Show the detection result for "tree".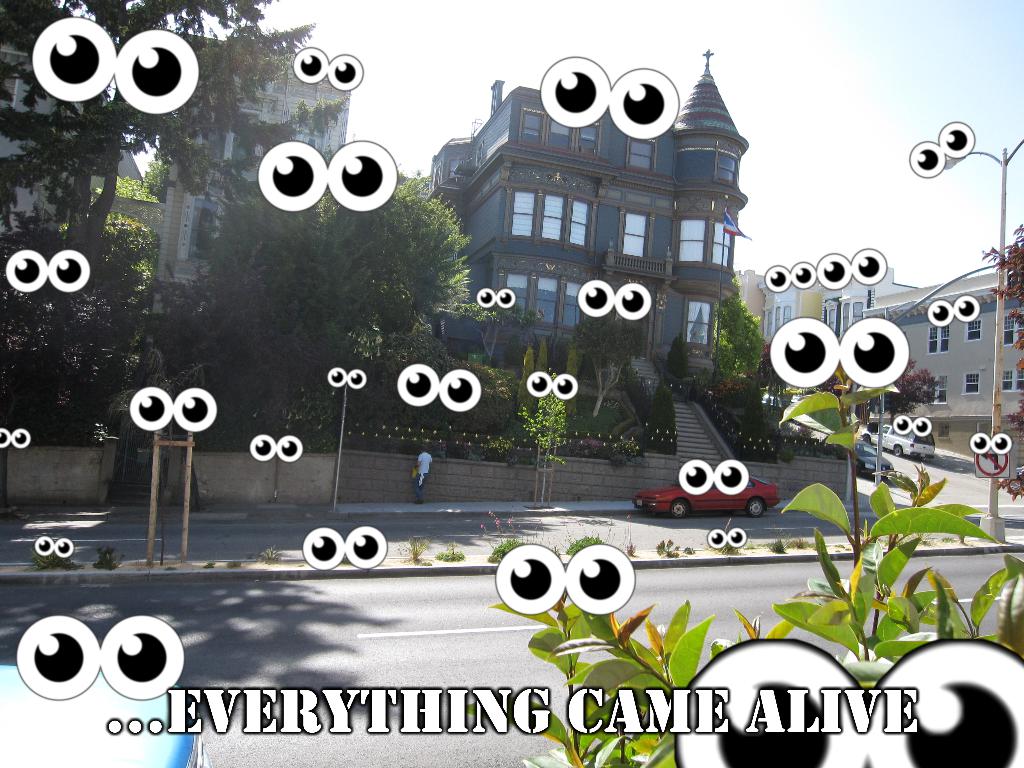
{"left": 708, "top": 285, "right": 767, "bottom": 397}.
